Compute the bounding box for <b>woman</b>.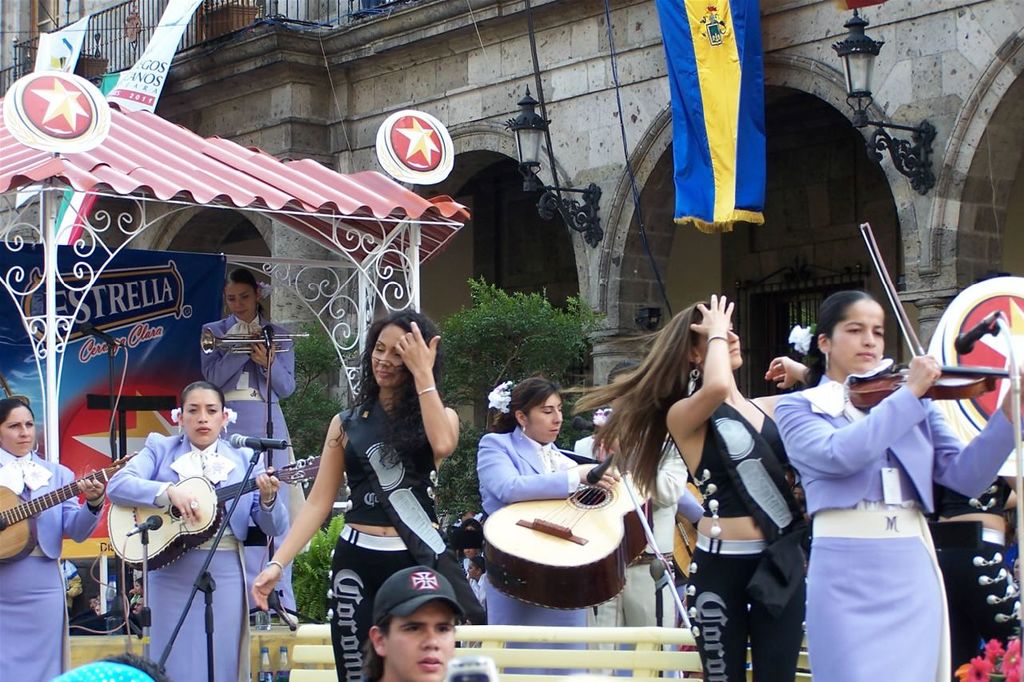
{"left": 97, "top": 380, "right": 292, "bottom": 681}.
